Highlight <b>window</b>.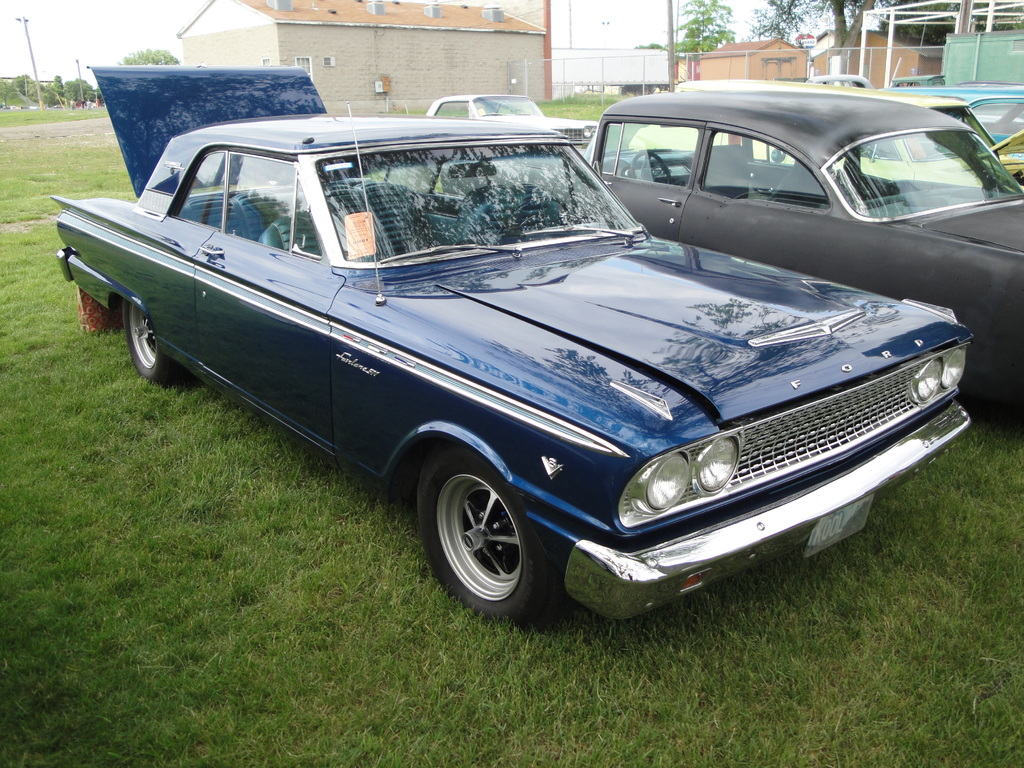
Highlighted region: 703:131:832:213.
